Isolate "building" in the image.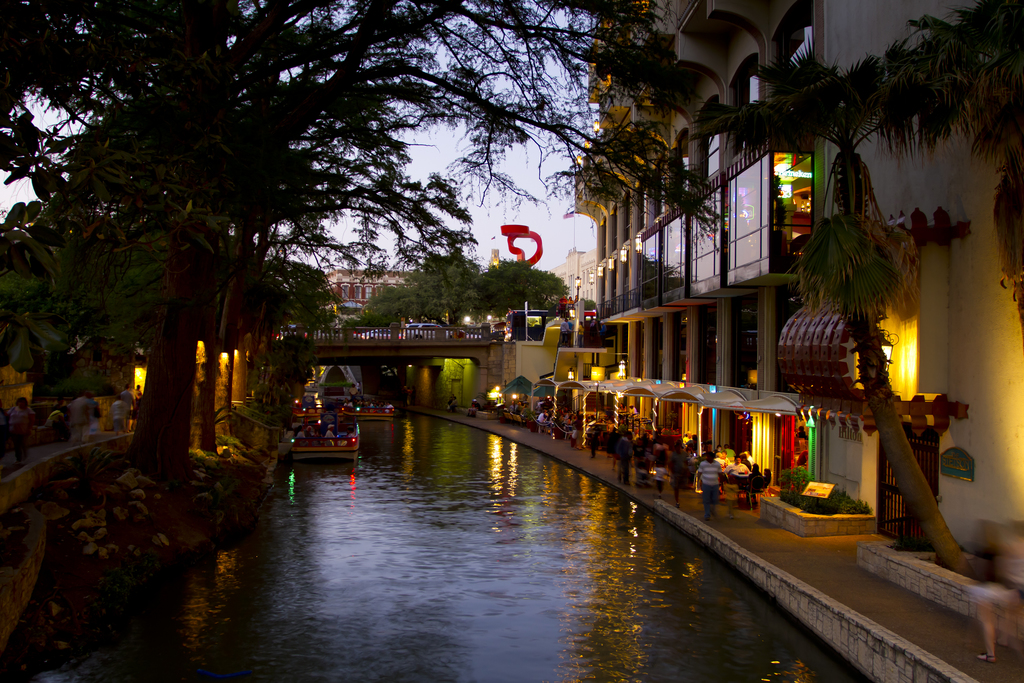
Isolated region: locate(551, 247, 598, 300).
